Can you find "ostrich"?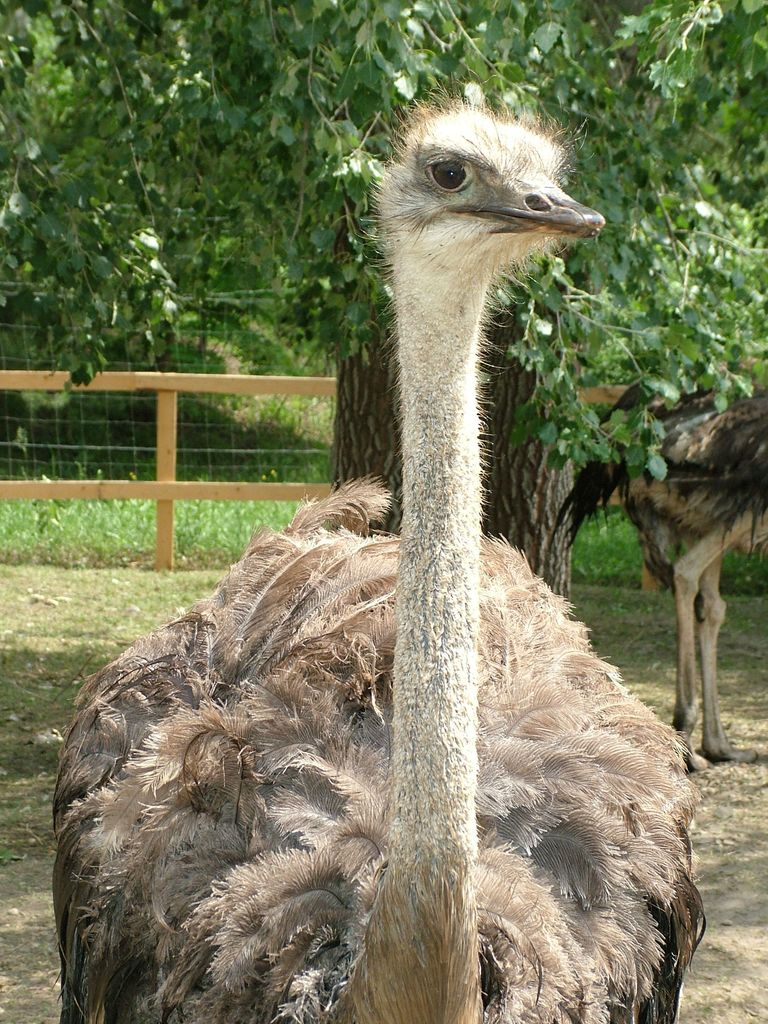
Yes, bounding box: 548,355,767,774.
